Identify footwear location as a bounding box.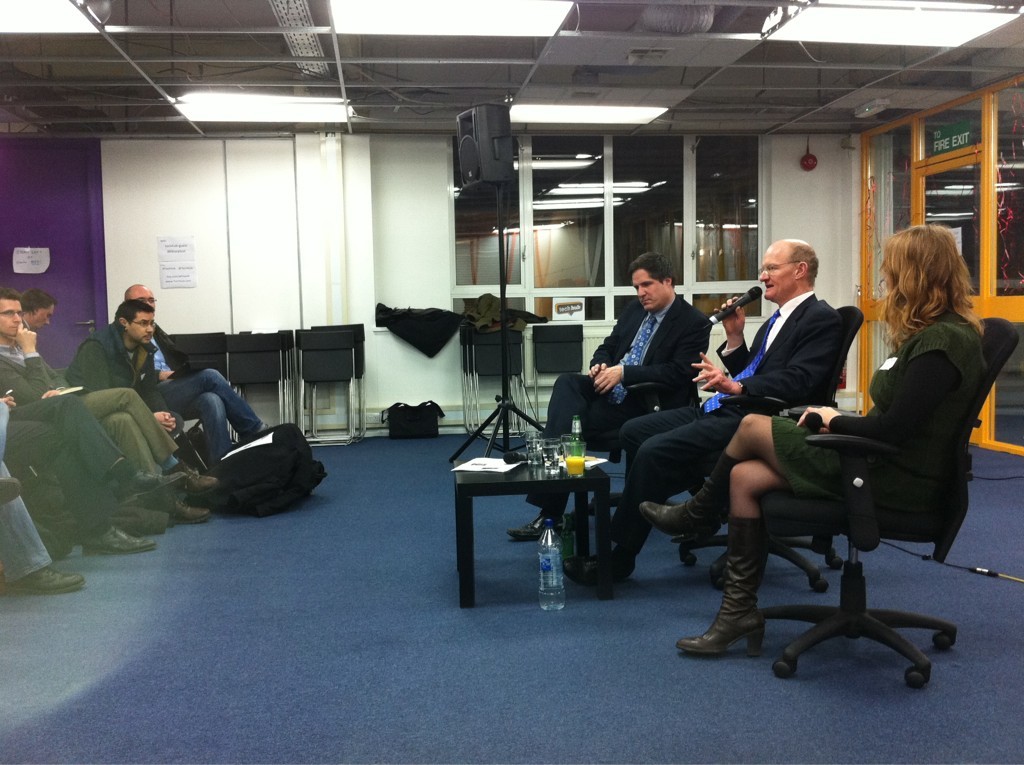
bbox=[83, 524, 158, 557].
